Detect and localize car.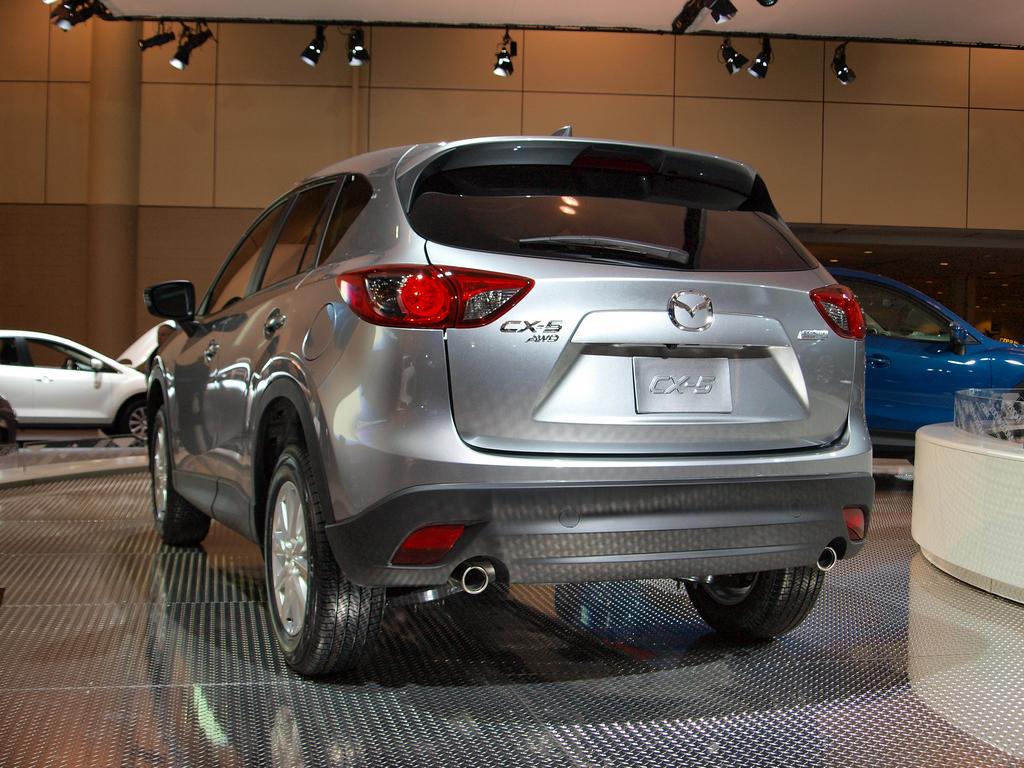
Localized at (822, 264, 1023, 441).
